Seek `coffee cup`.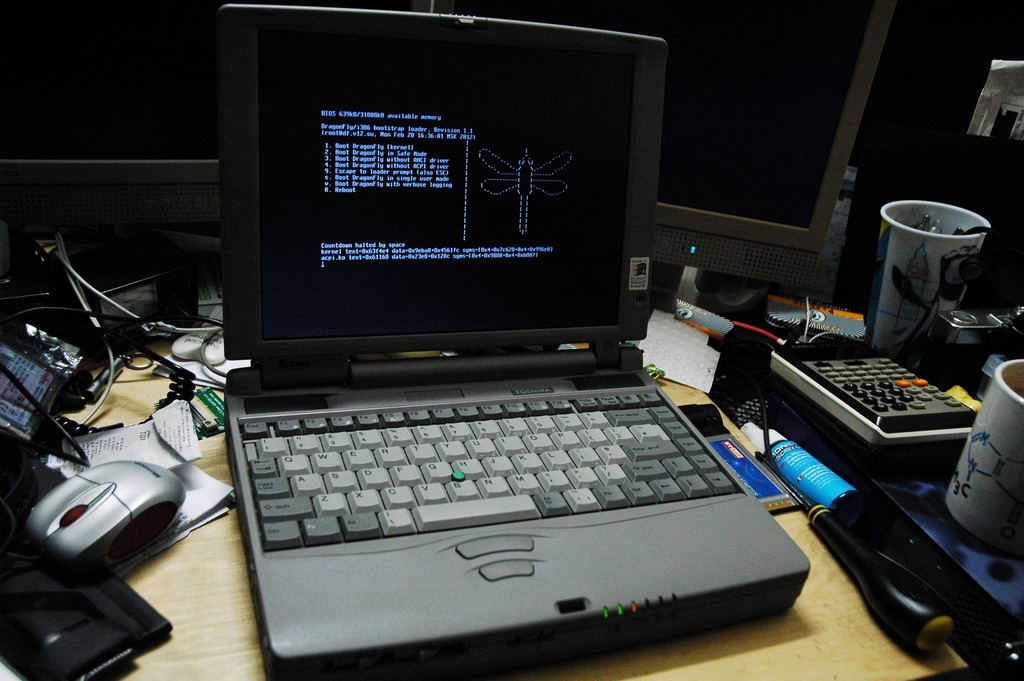
region(876, 198, 997, 356).
